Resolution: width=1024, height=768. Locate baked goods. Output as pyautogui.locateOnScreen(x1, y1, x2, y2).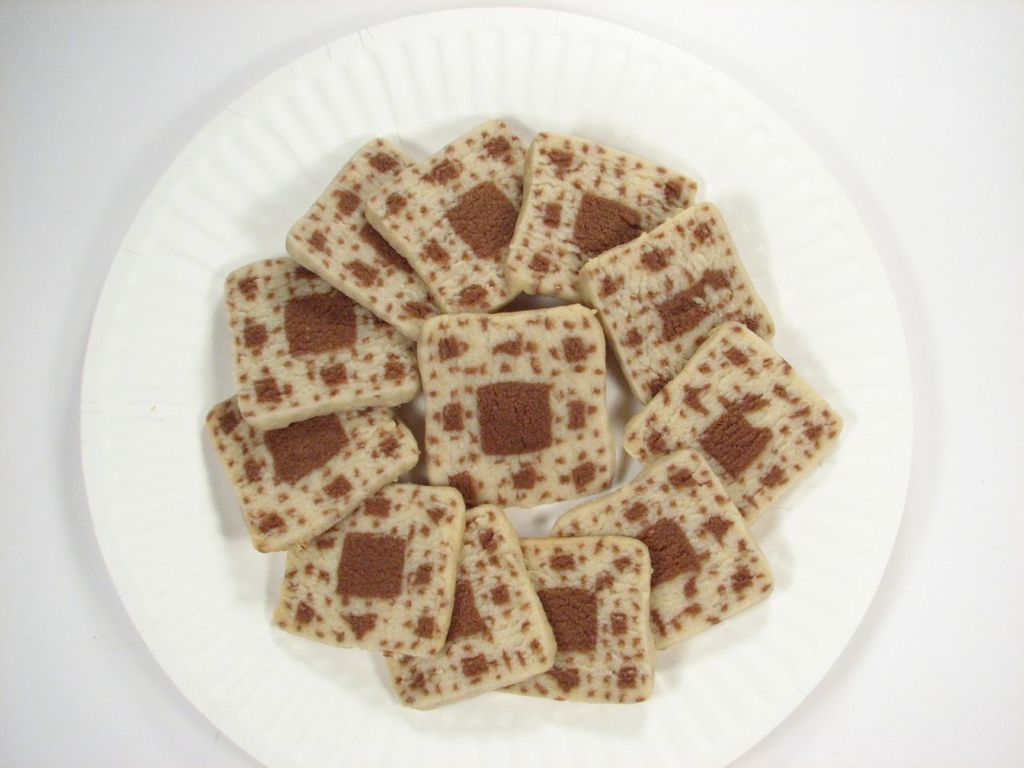
pyautogui.locateOnScreen(420, 290, 625, 510).
